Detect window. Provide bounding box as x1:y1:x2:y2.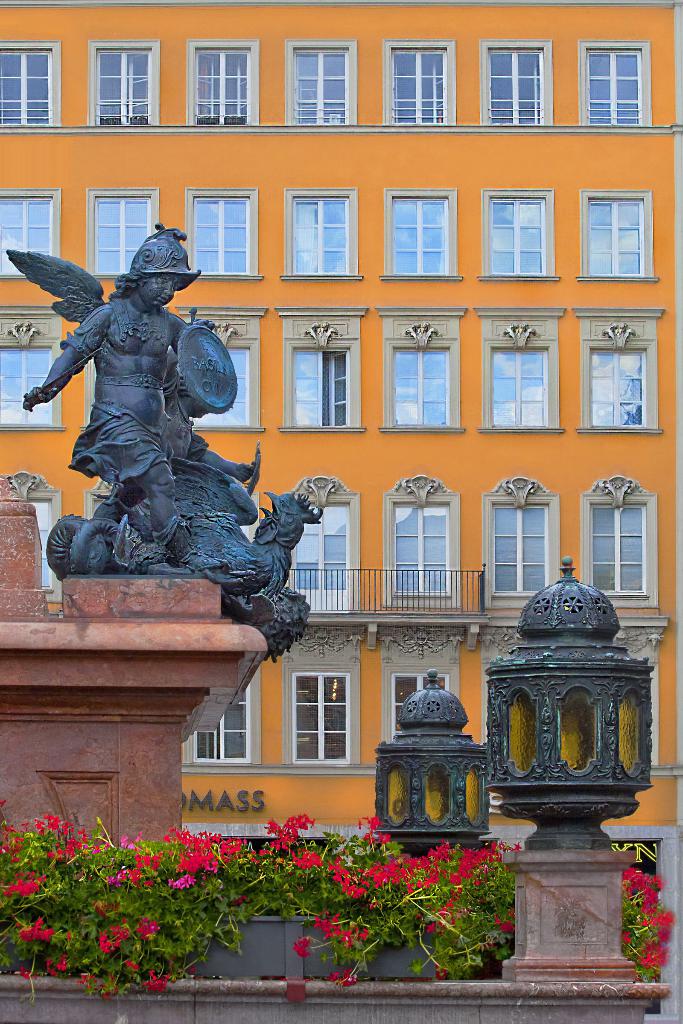
193:691:246:764.
